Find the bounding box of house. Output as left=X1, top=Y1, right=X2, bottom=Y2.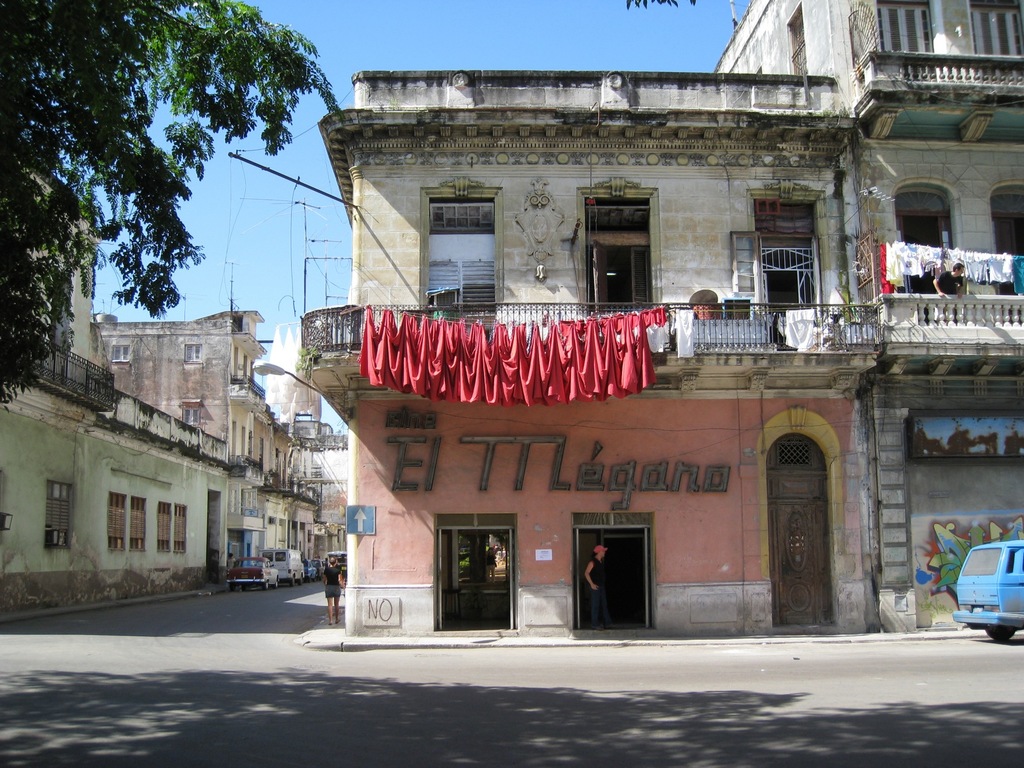
left=268, top=331, right=316, bottom=576.
